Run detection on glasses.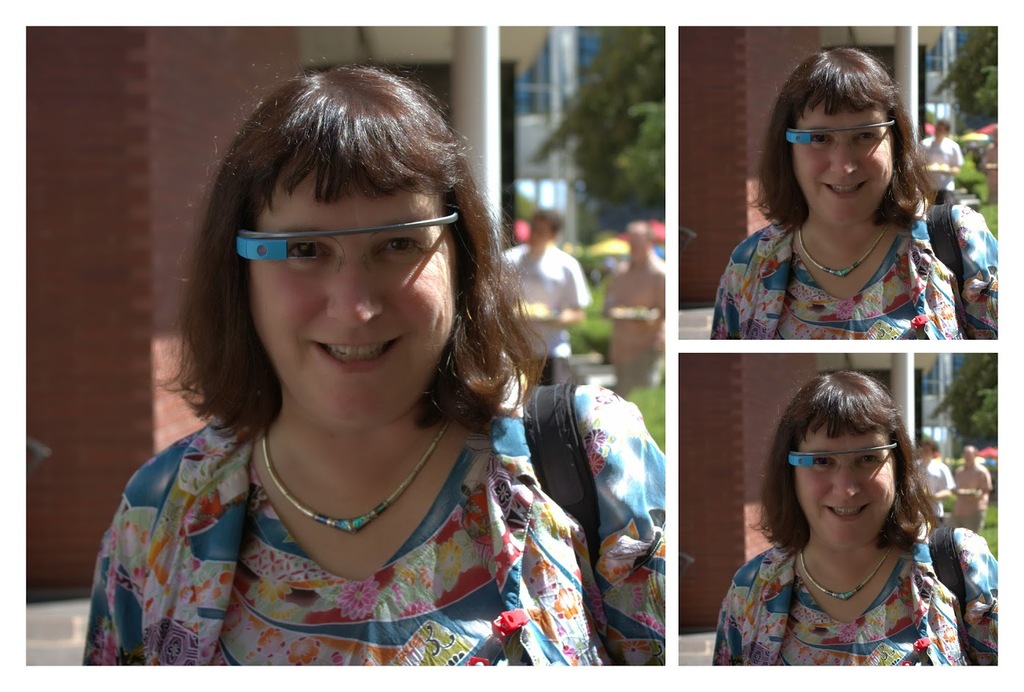
Result: 795:115:926:161.
